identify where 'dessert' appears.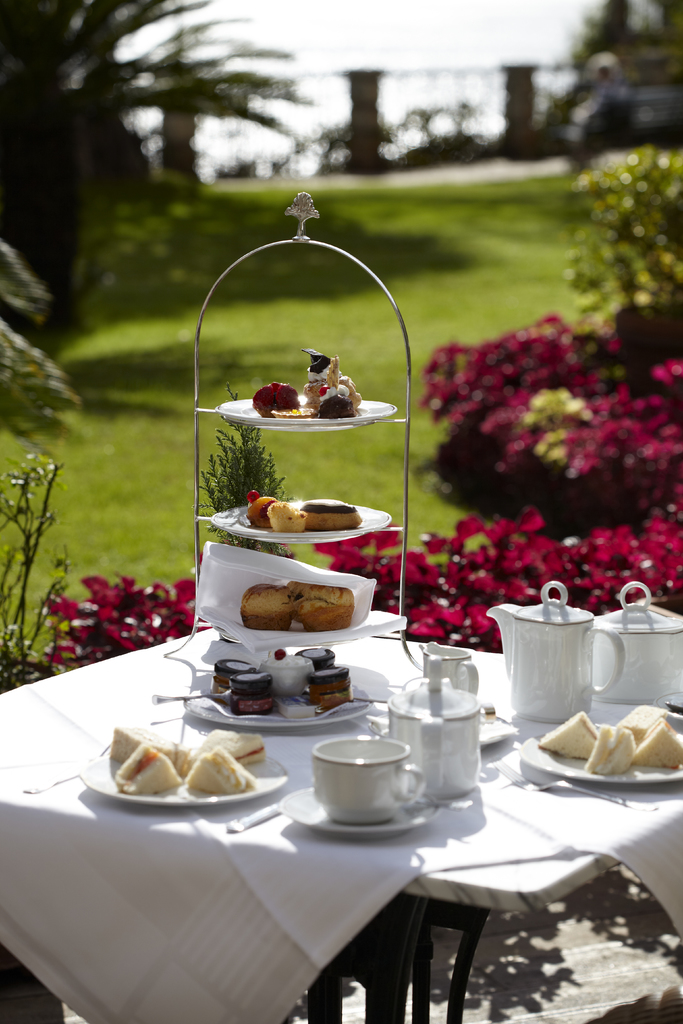
Appears at Rect(241, 588, 357, 631).
